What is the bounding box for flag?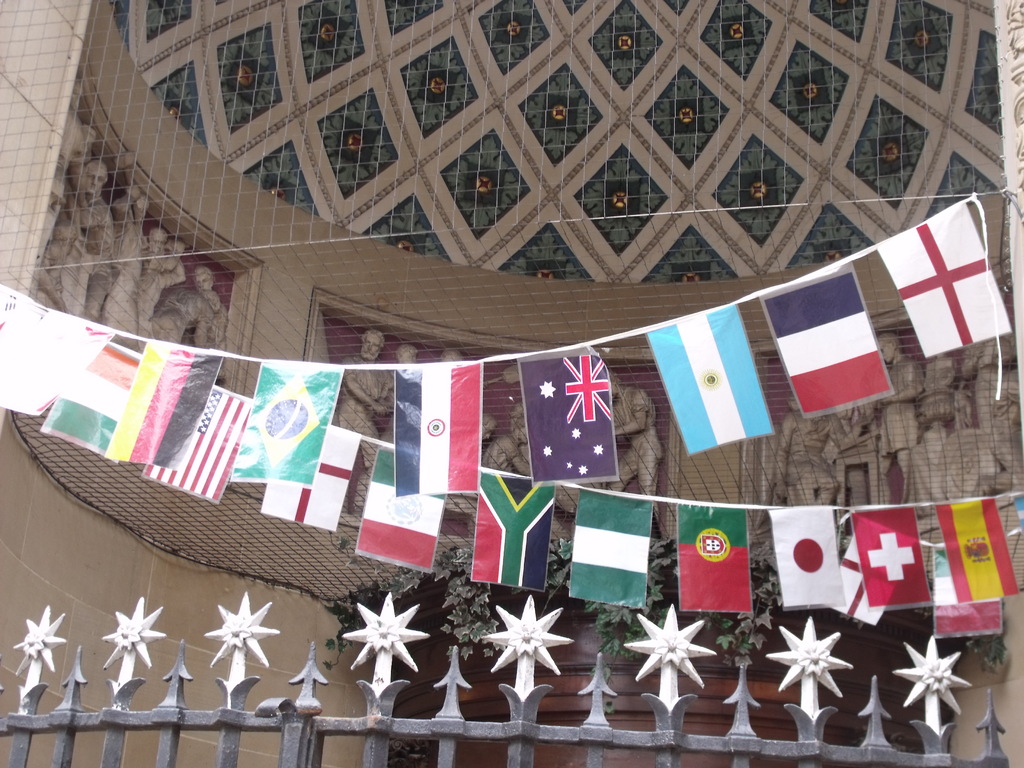
(left=759, top=262, right=893, bottom=421).
